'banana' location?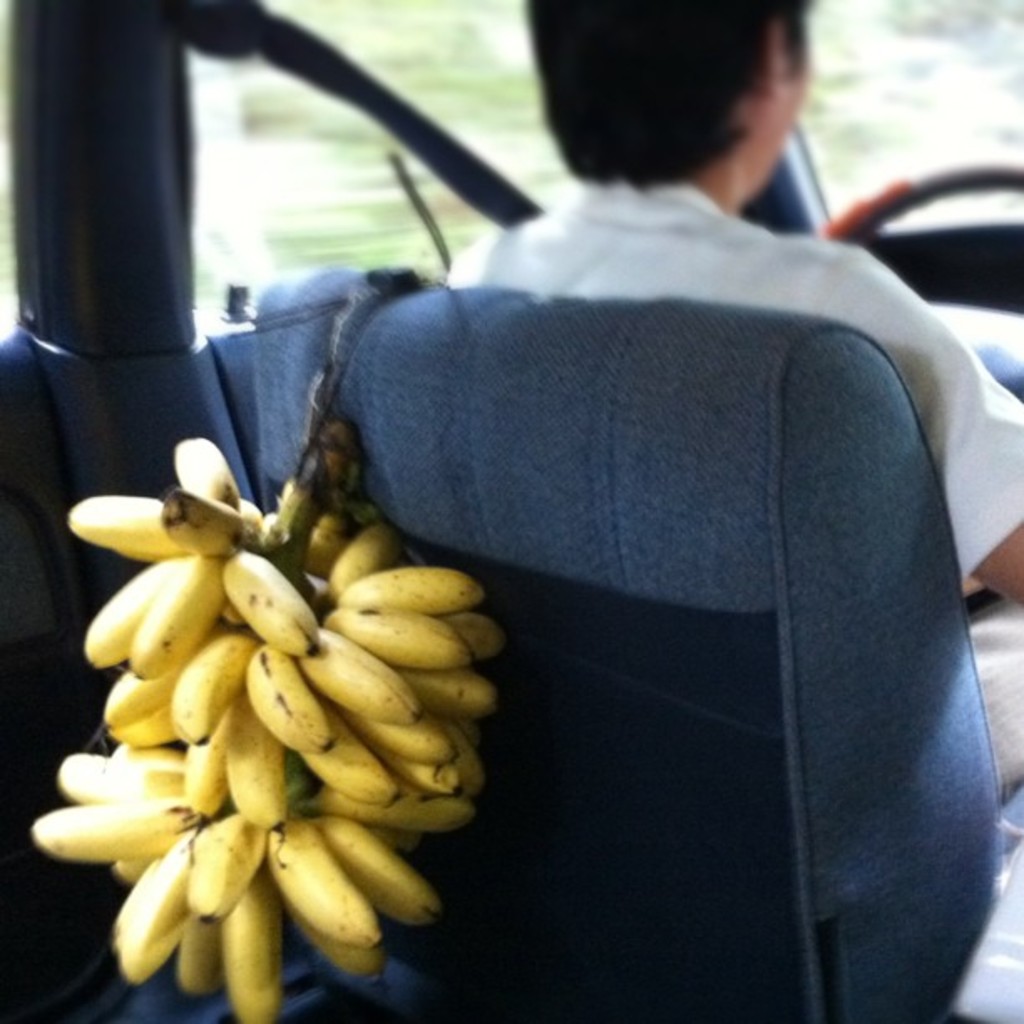
crop(42, 437, 517, 975)
